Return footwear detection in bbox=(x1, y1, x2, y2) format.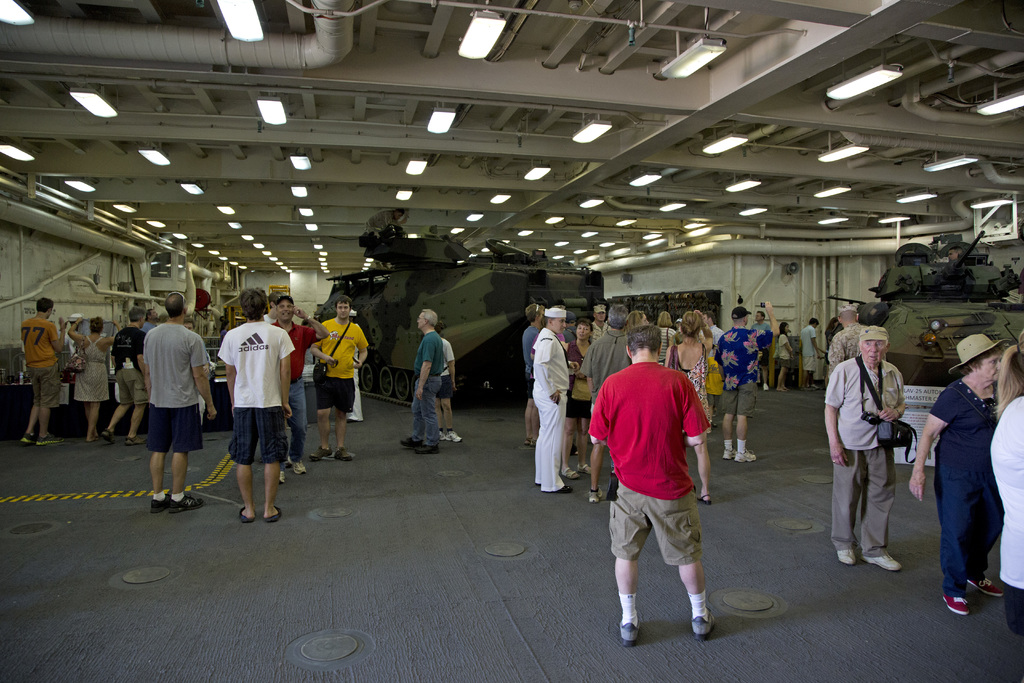
bbox=(101, 427, 114, 443).
